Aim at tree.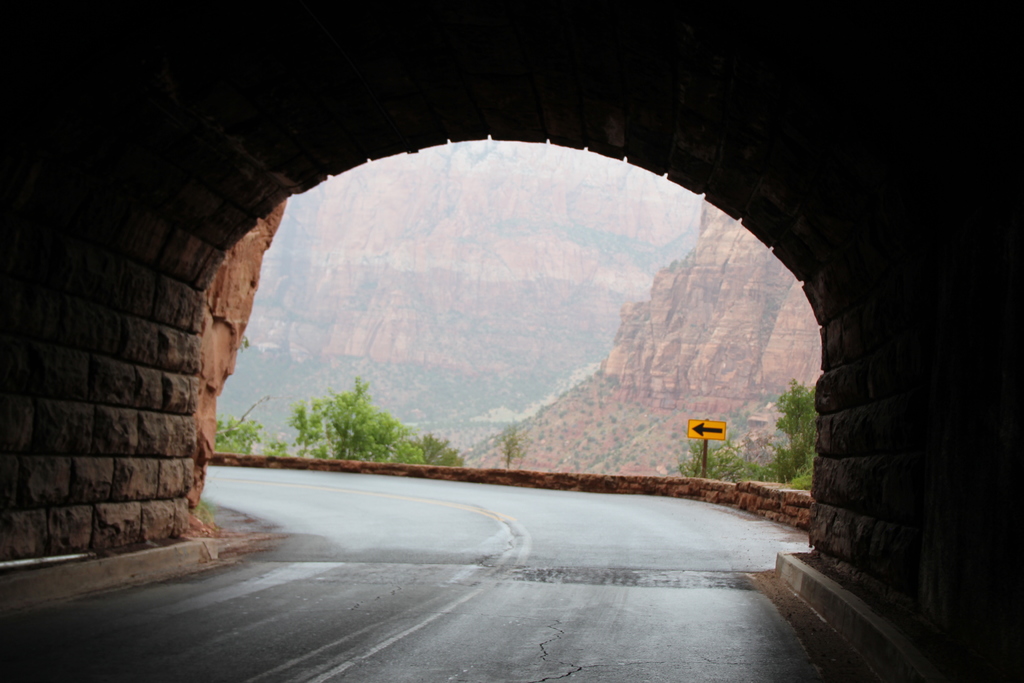
Aimed at box(399, 433, 470, 471).
